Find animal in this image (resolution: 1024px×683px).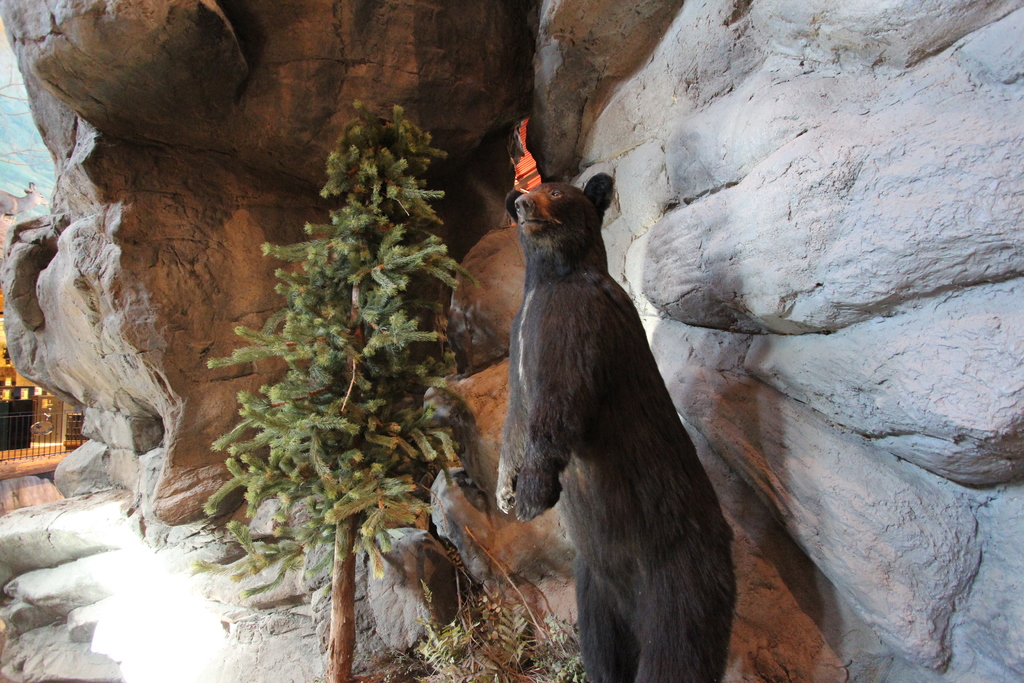
500/183/705/682.
